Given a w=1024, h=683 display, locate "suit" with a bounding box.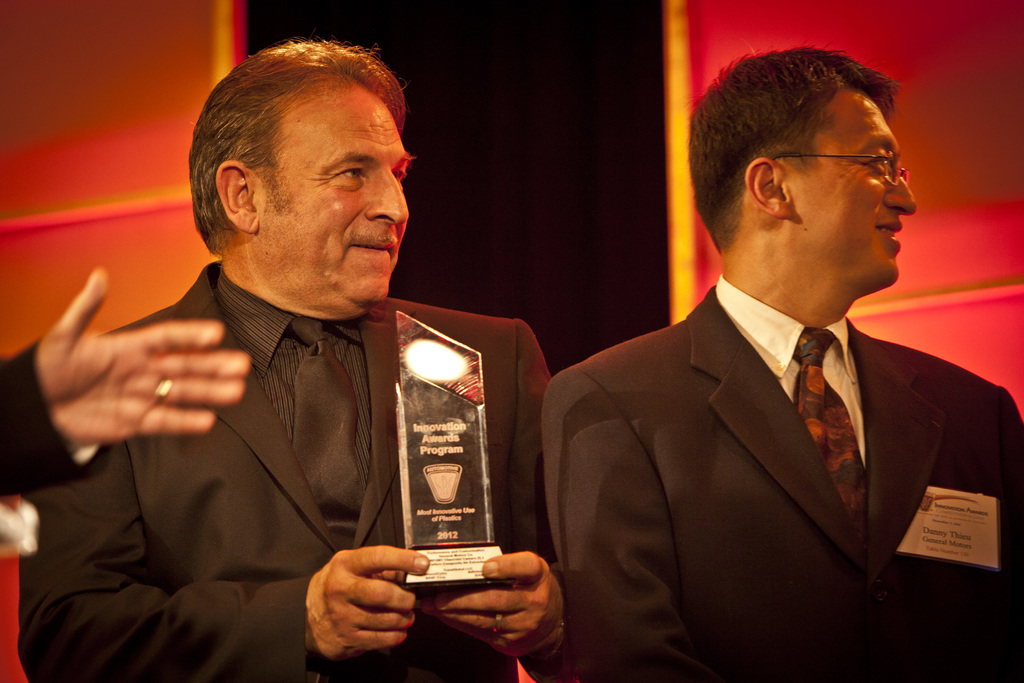
Located: Rect(18, 261, 552, 682).
